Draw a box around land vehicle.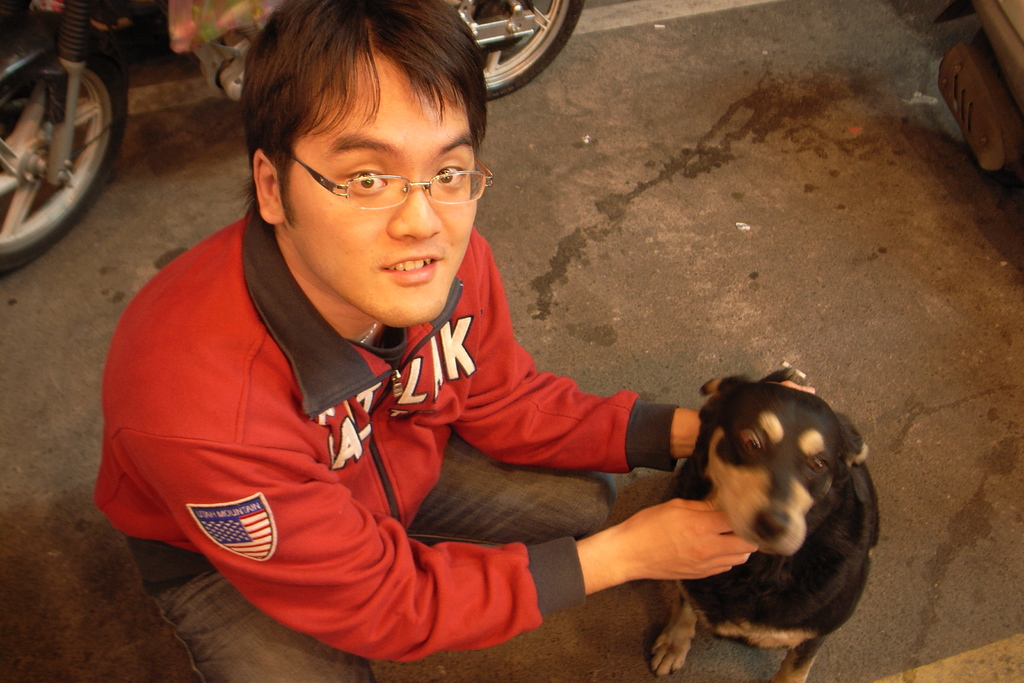
<region>0, 0, 612, 290</region>.
